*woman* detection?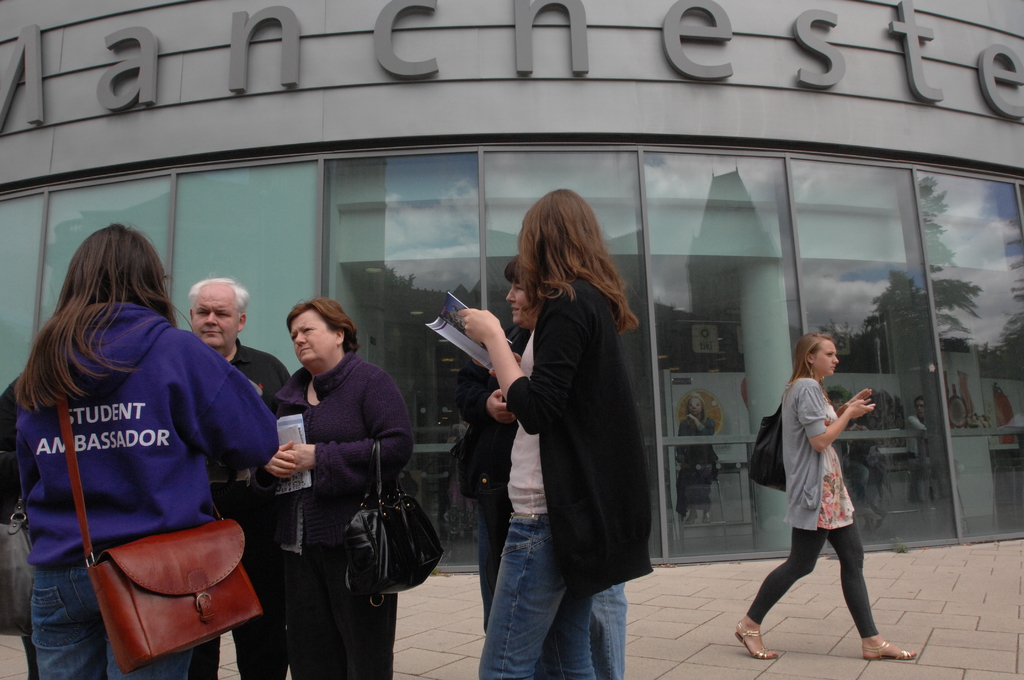
detection(739, 329, 914, 667)
